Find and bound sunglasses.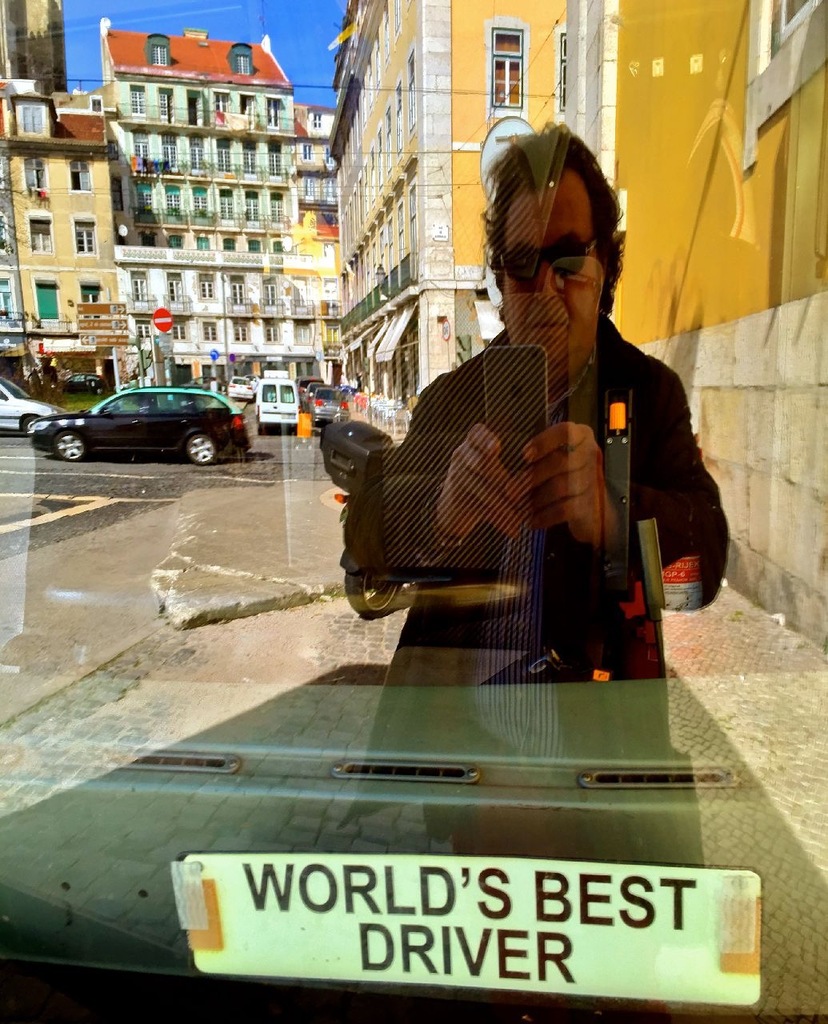
Bound: [495, 231, 604, 297].
